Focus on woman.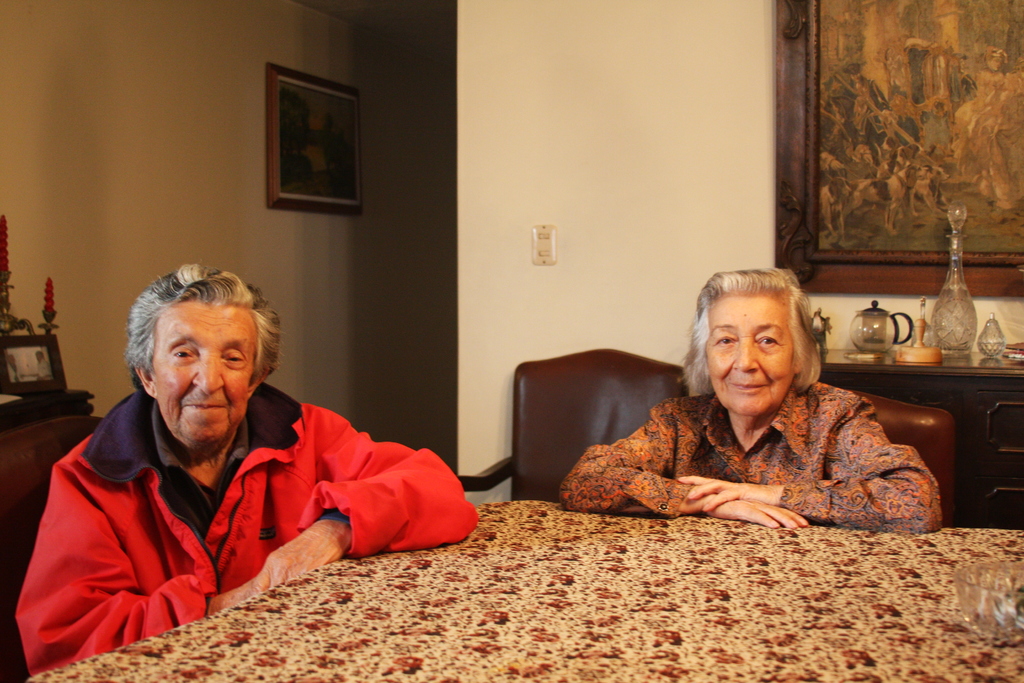
Focused at x1=575, y1=265, x2=934, y2=548.
